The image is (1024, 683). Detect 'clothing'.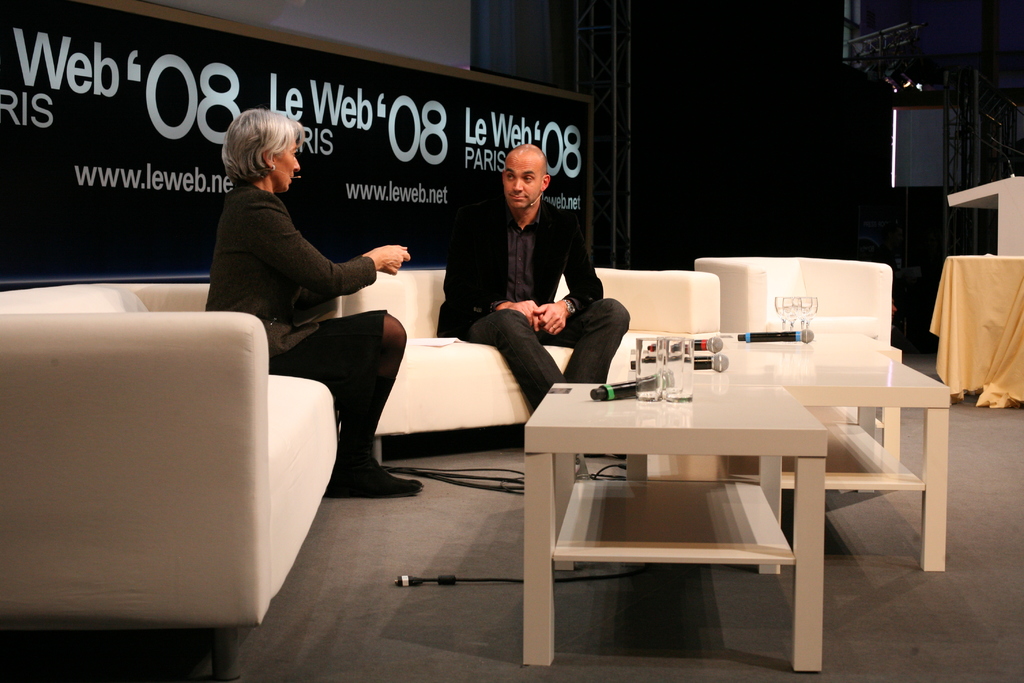
Detection: 196,147,388,381.
